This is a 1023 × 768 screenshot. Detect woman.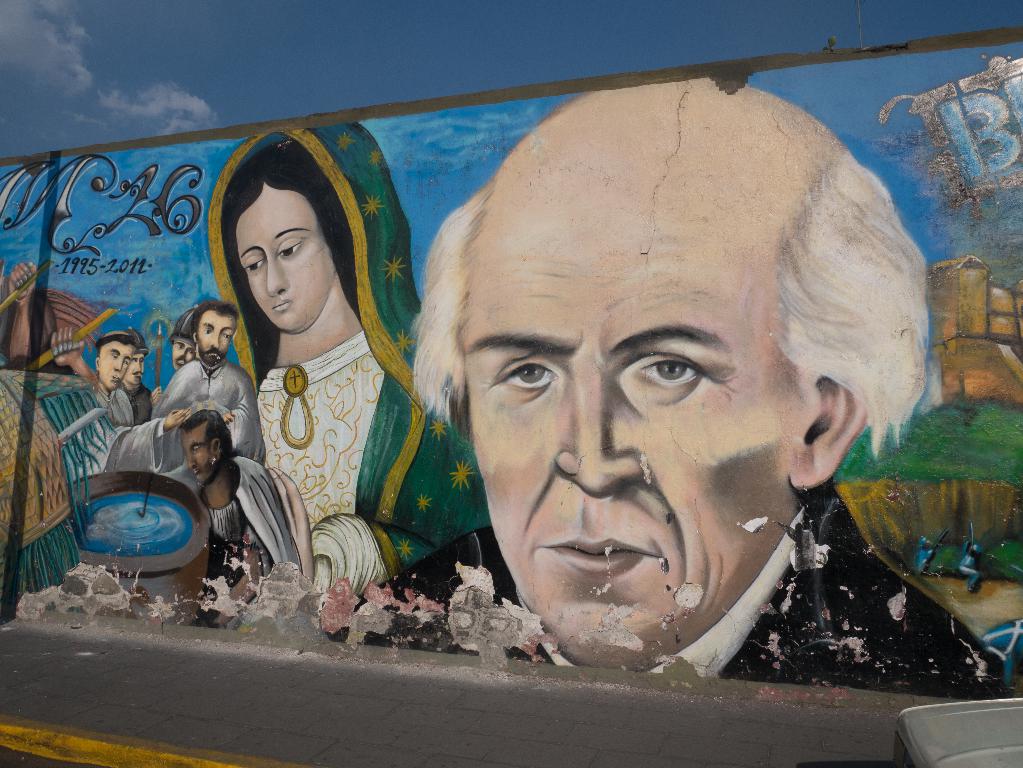
<box>204,112,586,619</box>.
